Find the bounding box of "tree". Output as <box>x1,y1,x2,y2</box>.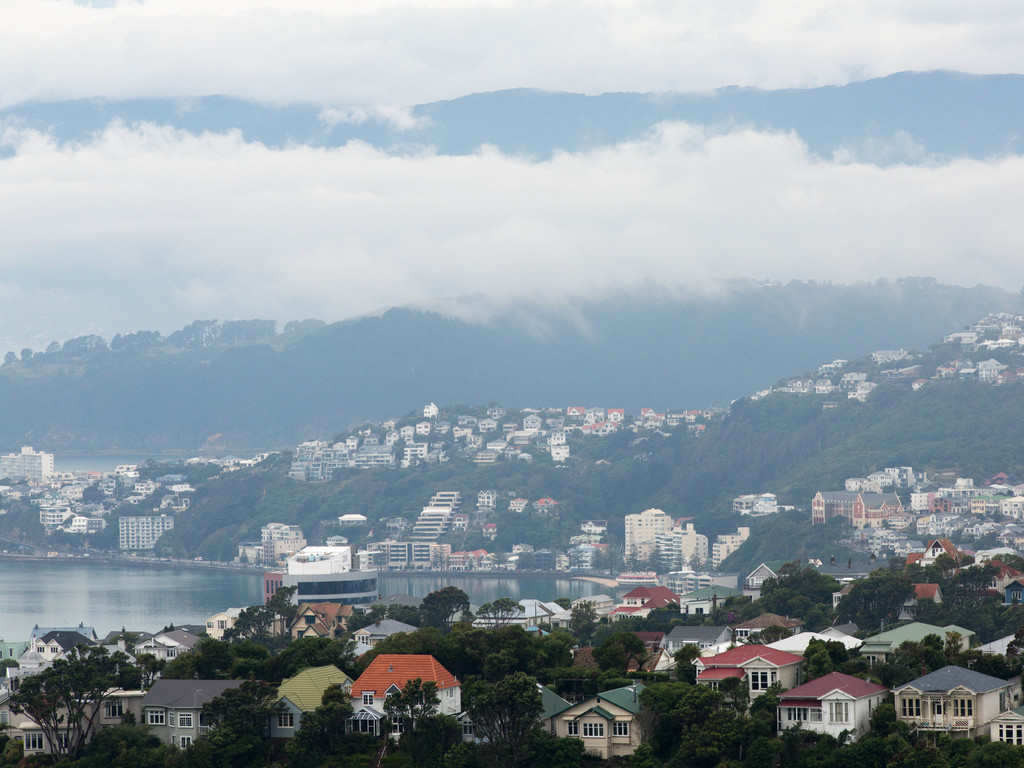
<box>761,555,838,625</box>.
